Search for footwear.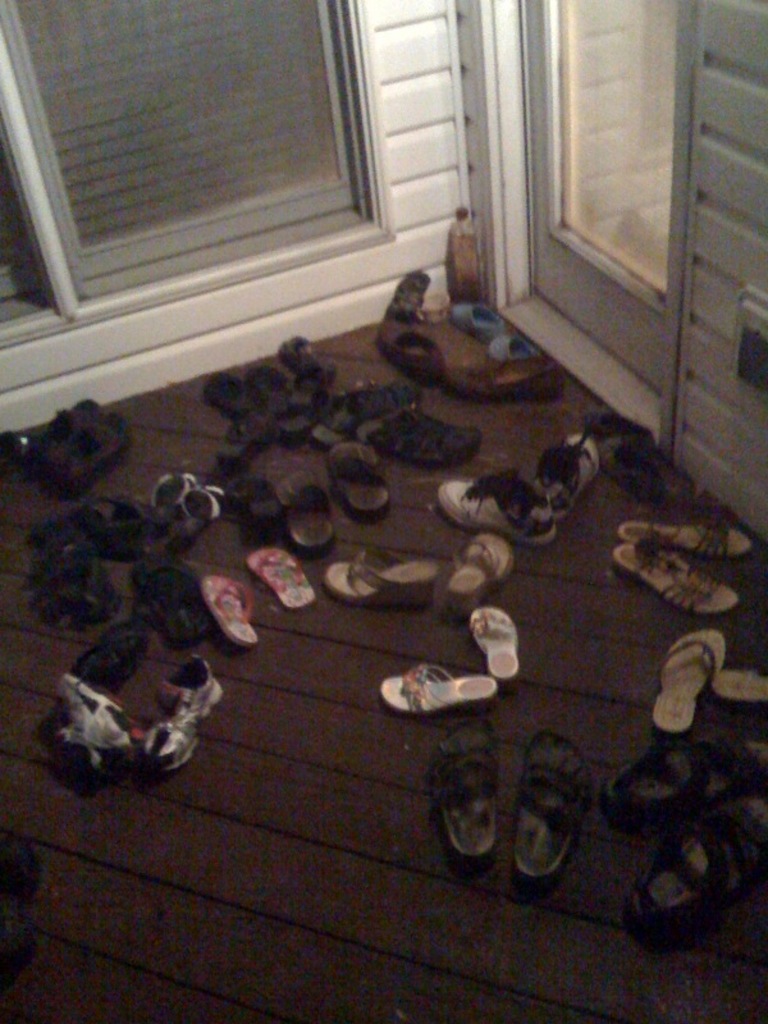
Found at locate(314, 401, 344, 462).
